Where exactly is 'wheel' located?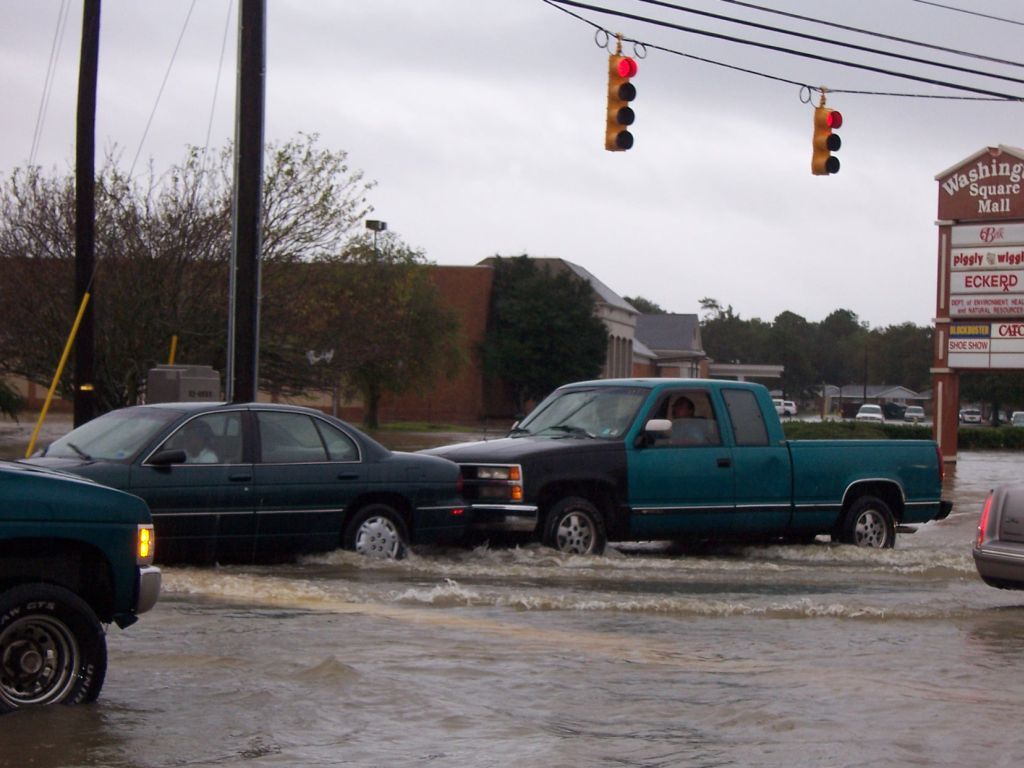
Its bounding box is region(7, 590, 100, 721).
